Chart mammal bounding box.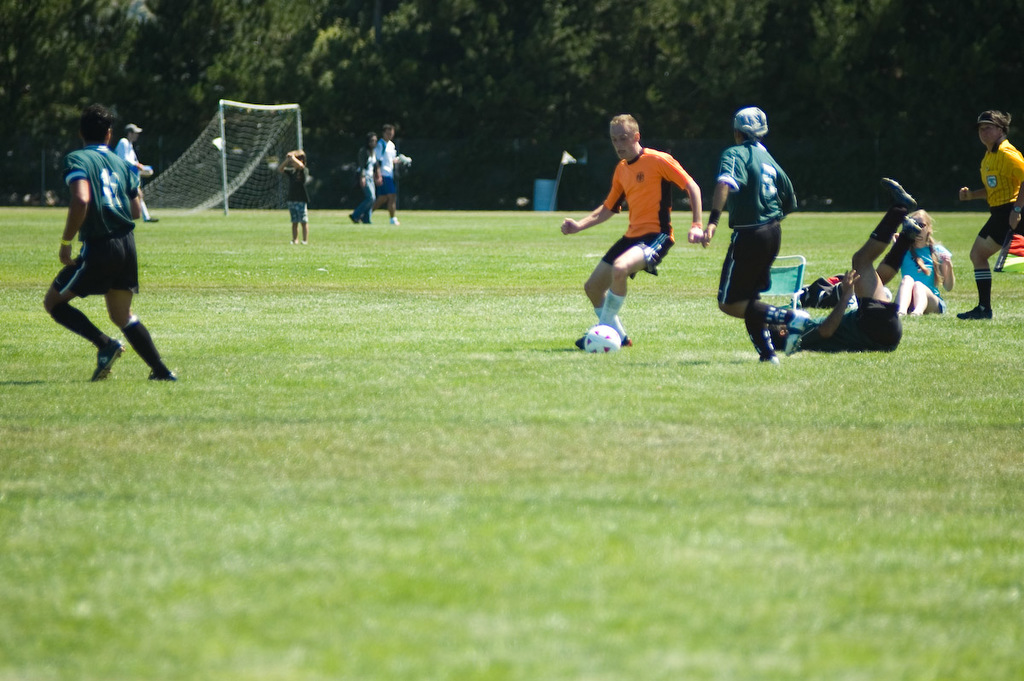
Charted: crop(705, 102, 818, 358).
